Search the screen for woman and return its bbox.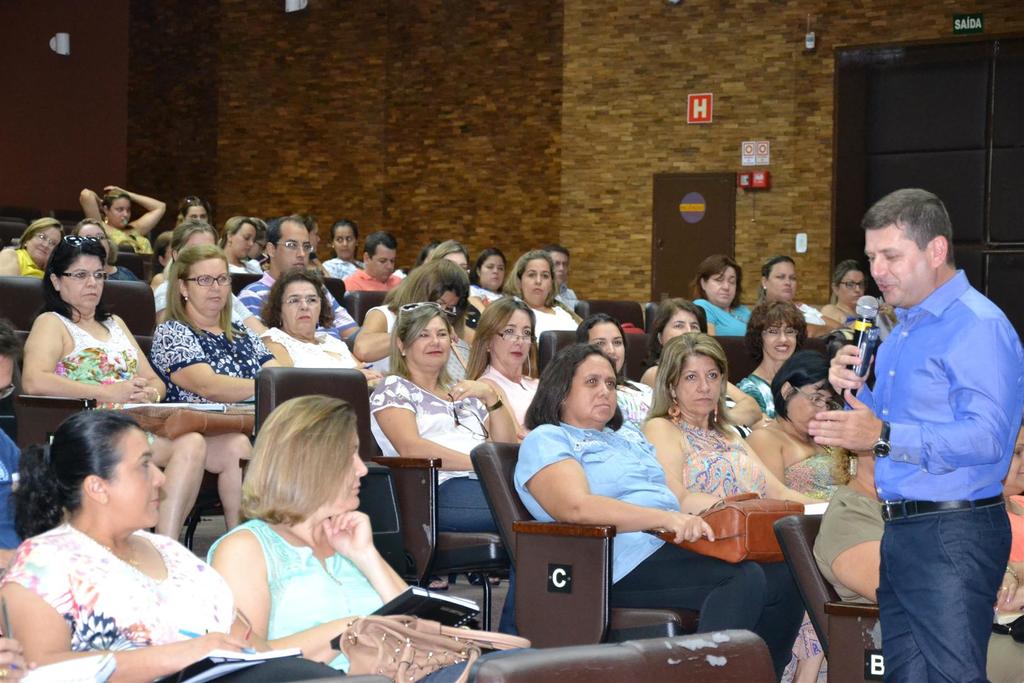
Found: {"x1": 474, "y1": 292, "x2": 561, "y2": 436}.
